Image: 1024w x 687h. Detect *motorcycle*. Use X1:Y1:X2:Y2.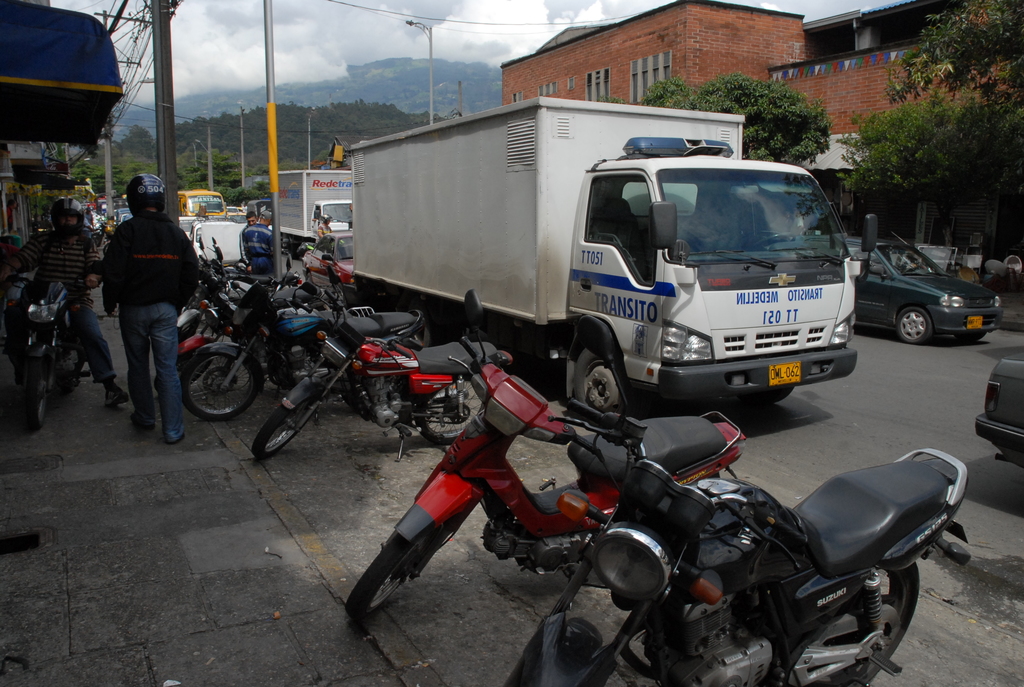
481:403:954:686.
